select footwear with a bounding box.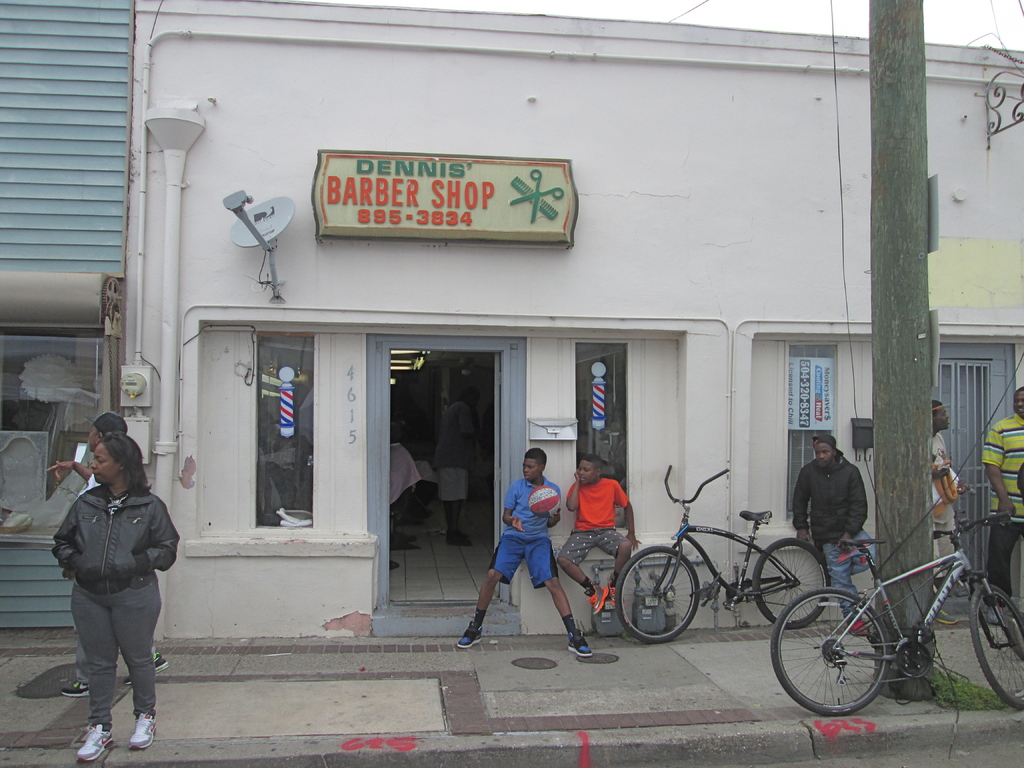
x1=608, y1=582, x2=627, y2=608.
